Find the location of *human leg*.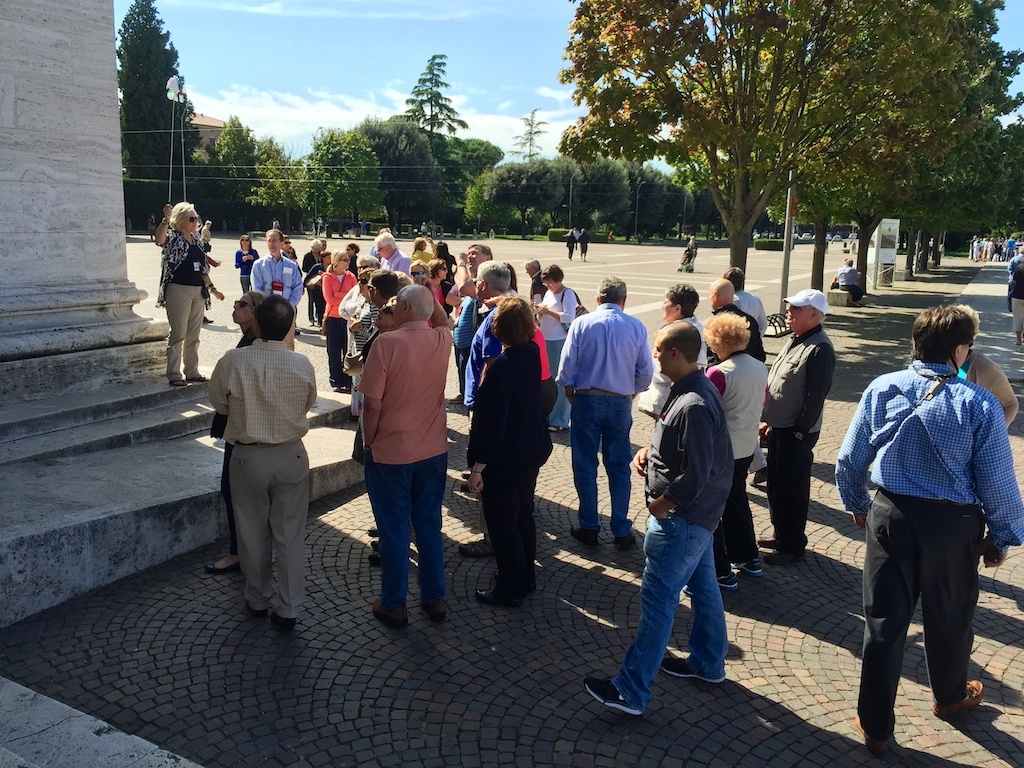
Location: 667:549:724:684.
